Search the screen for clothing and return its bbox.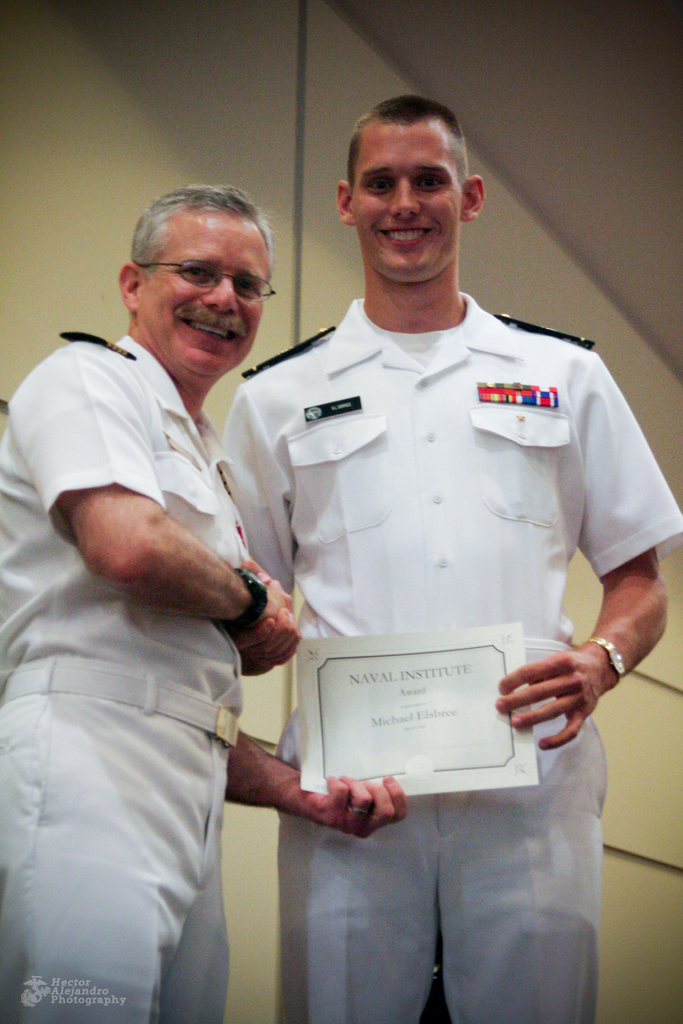
Found: Rect(222, 284, 682, 648).
